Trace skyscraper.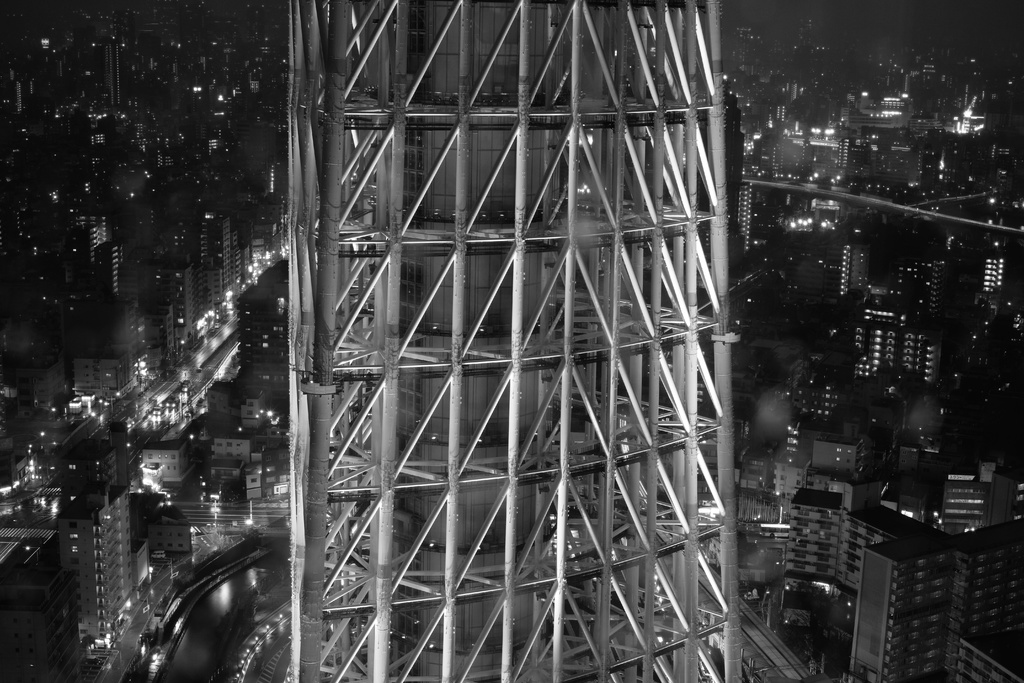
Traced to [293, 0, 742, 682].
